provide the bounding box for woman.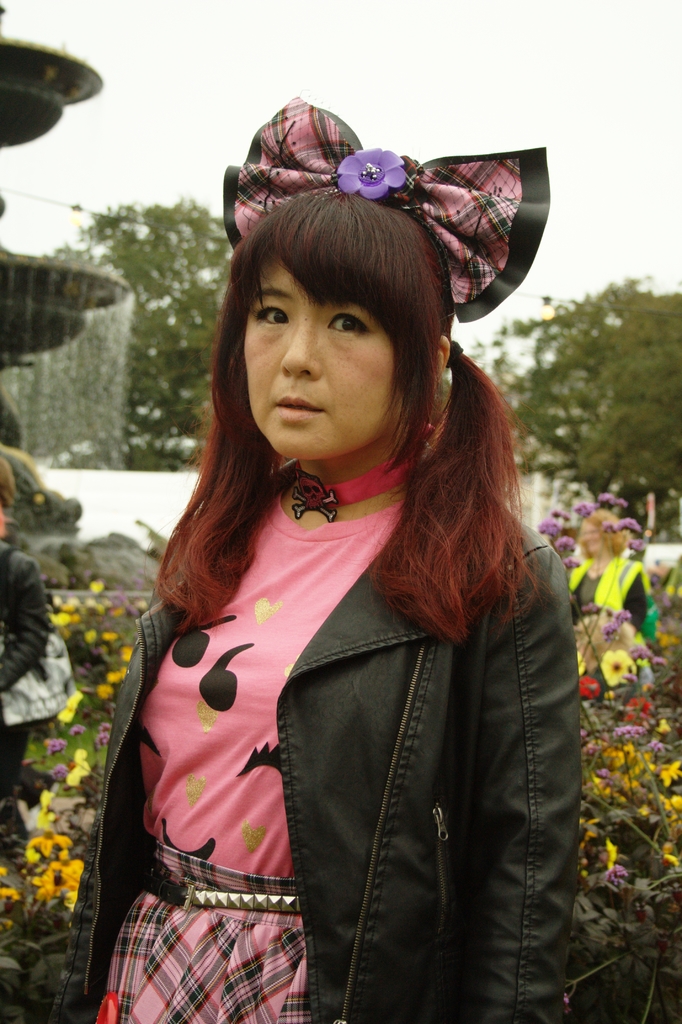
detection(571, 509, 654, 644).
